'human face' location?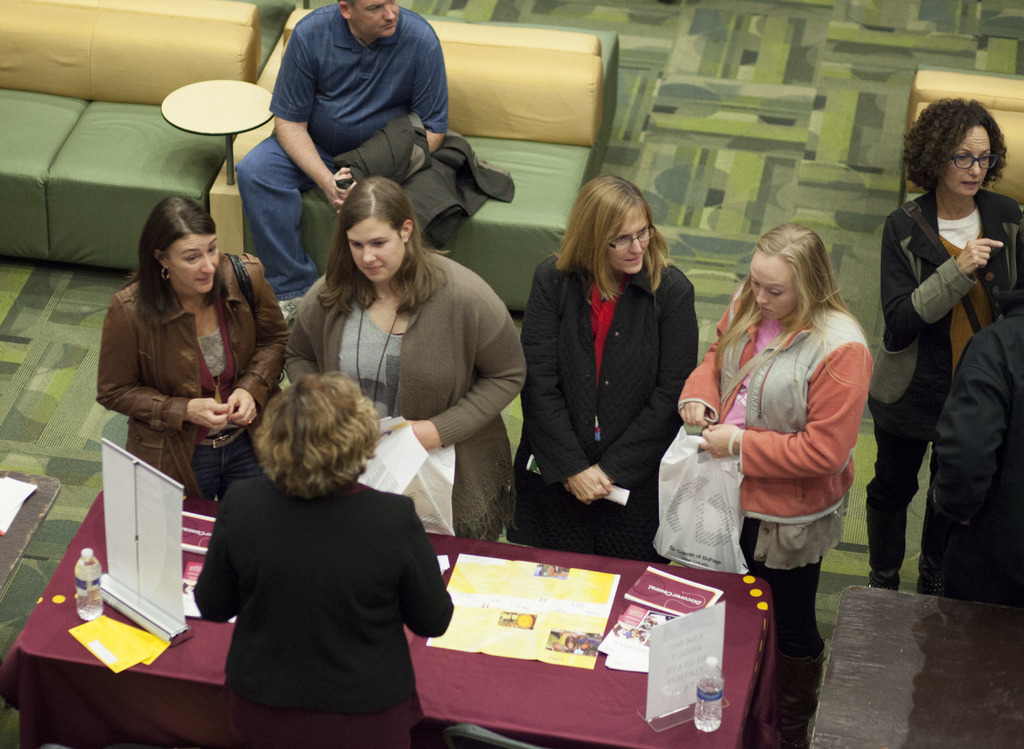
rect(346, 215, 406, 281)
